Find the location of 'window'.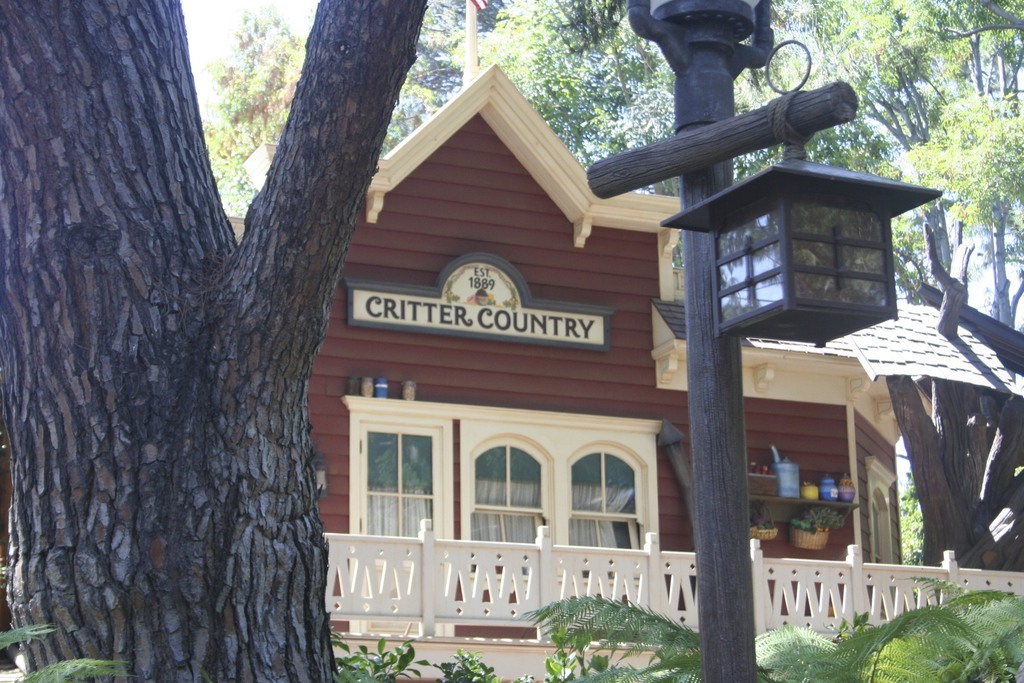
Location: 566:451:644:551.
